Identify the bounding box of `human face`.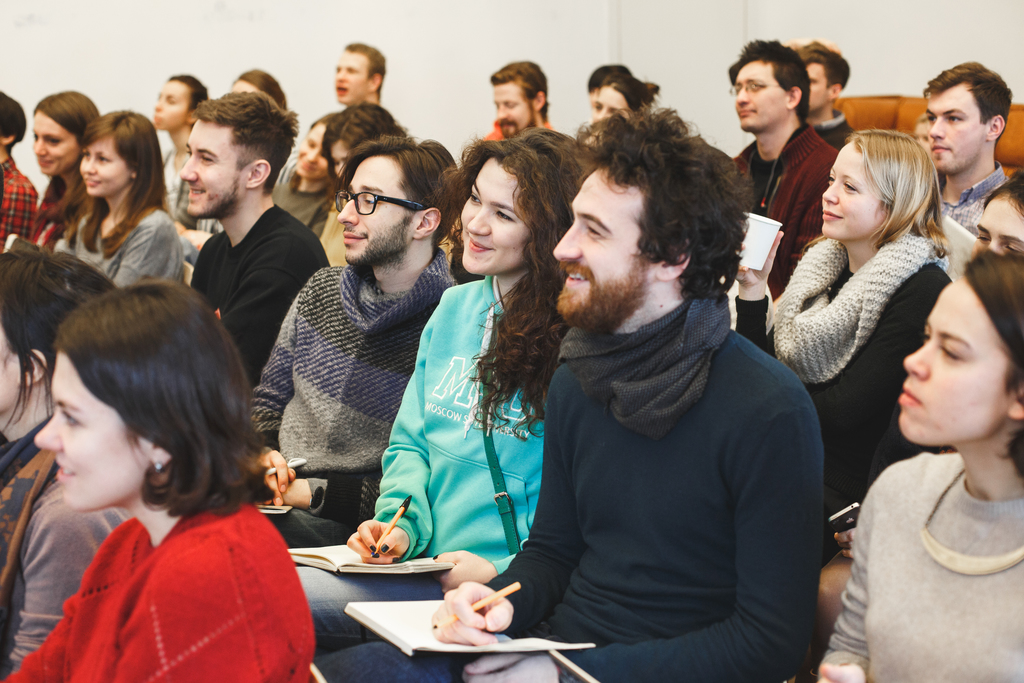
detection(593, 84, 634, 119).
